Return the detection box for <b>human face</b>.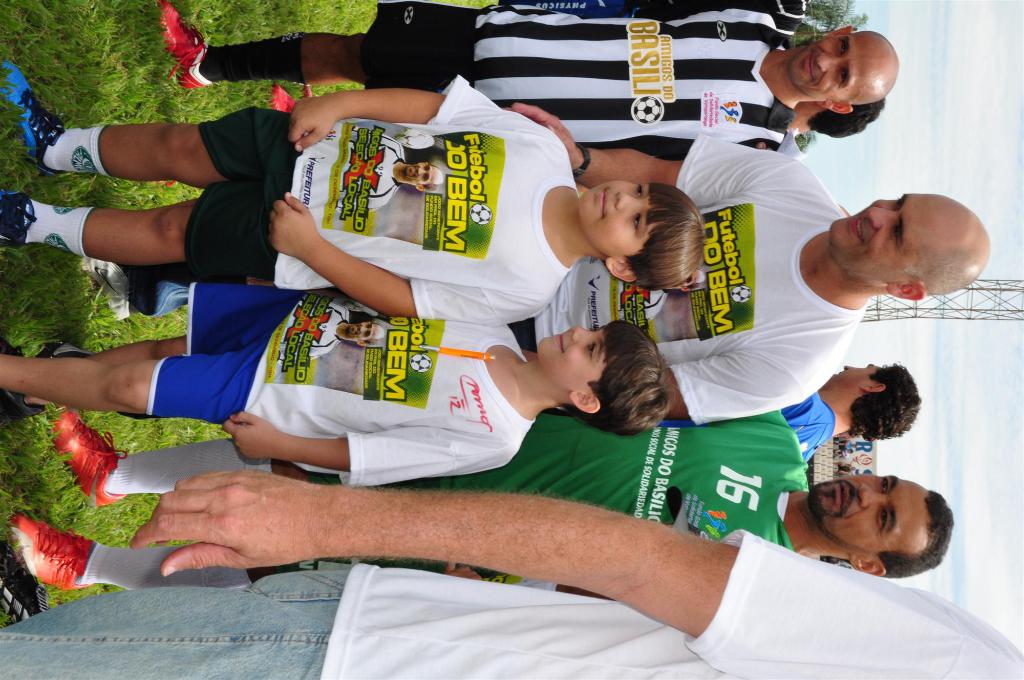
BBox(534, 321, 617, 391).
